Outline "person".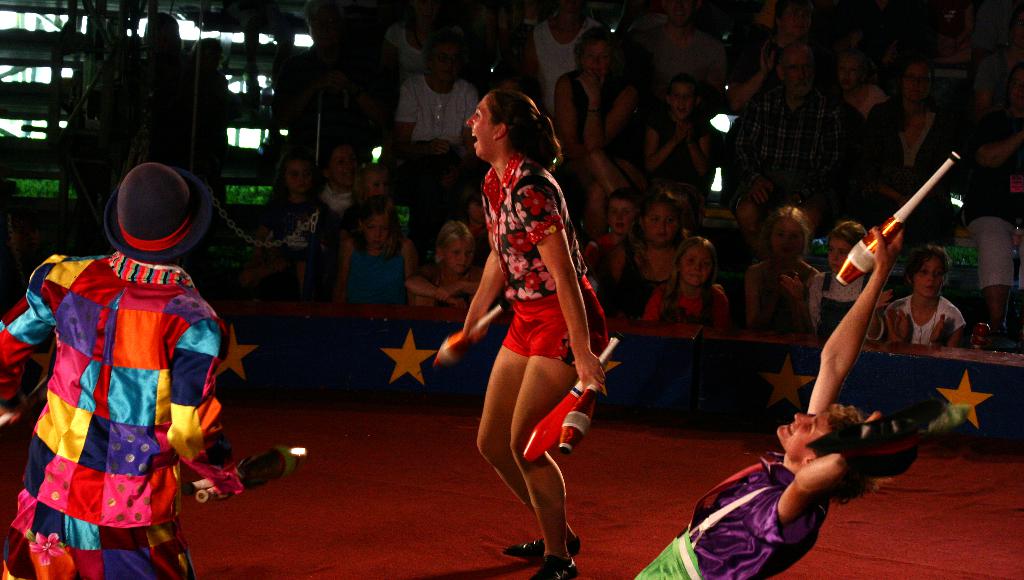
Outline: detection(630, 206, 925, 579).
